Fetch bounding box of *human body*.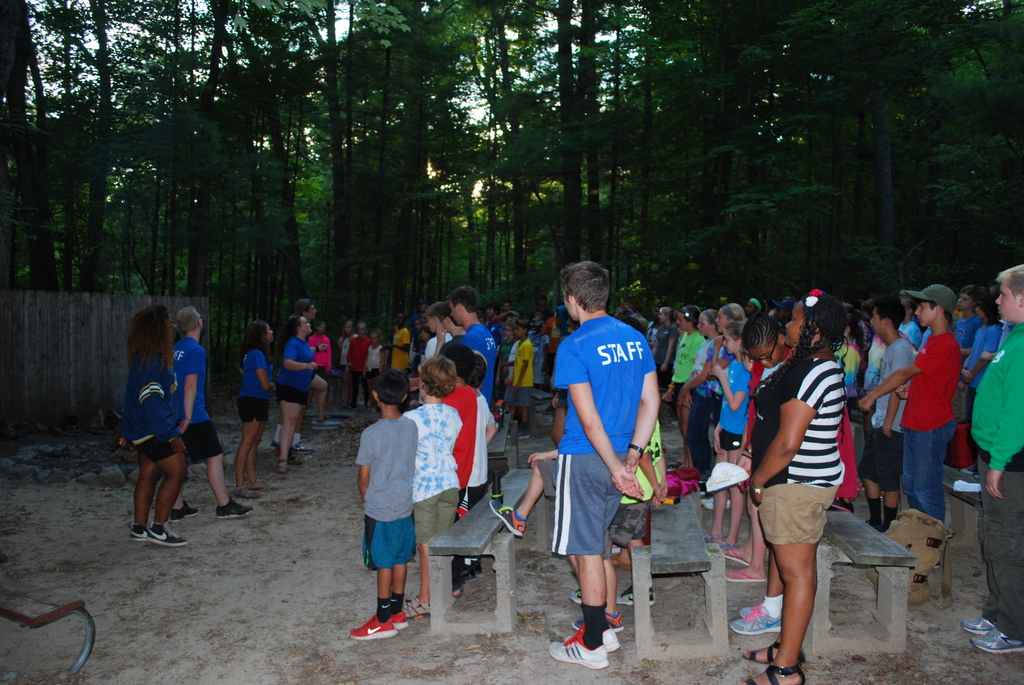
Bbox: <bbox>308, 315, 338, 404</bbox>.
